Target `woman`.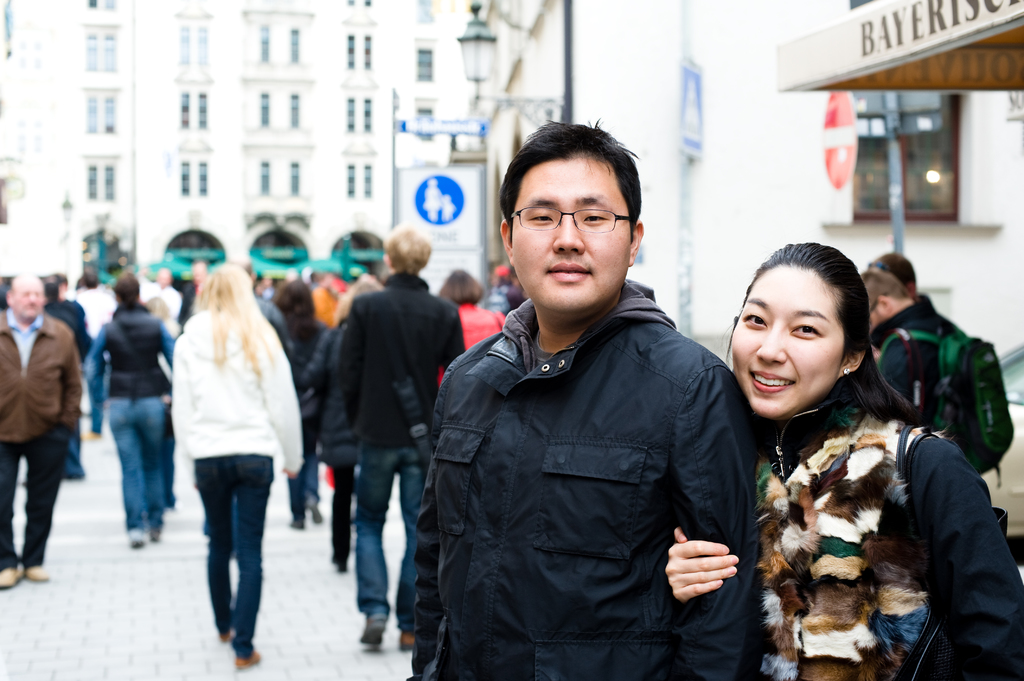
Target region: [left=661, top=241, right=1023, bottom=680].
